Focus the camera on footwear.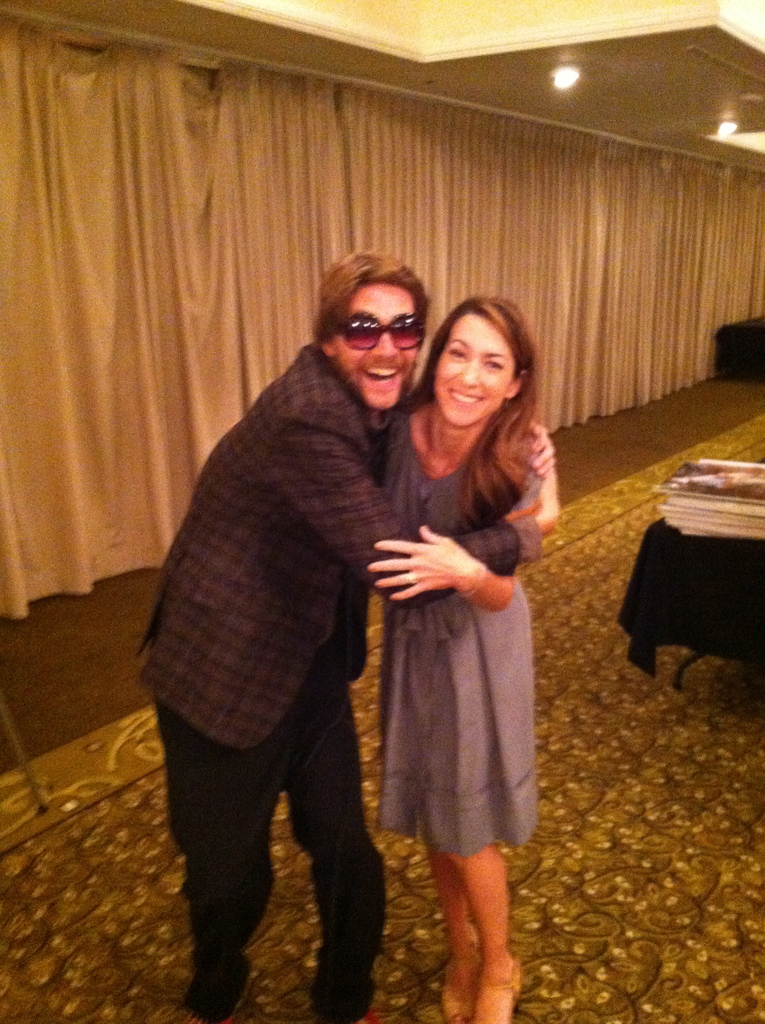
Focus region: select_region(302, 954, 383, 1023).
